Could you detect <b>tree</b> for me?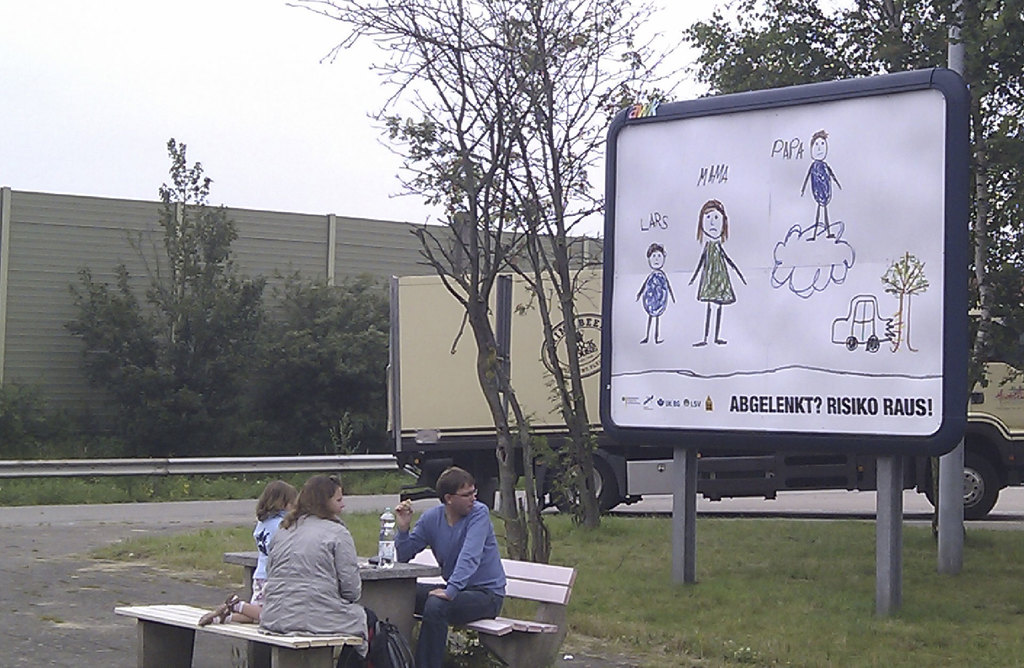
Detection result: box=[283, 0, 687, 533].
